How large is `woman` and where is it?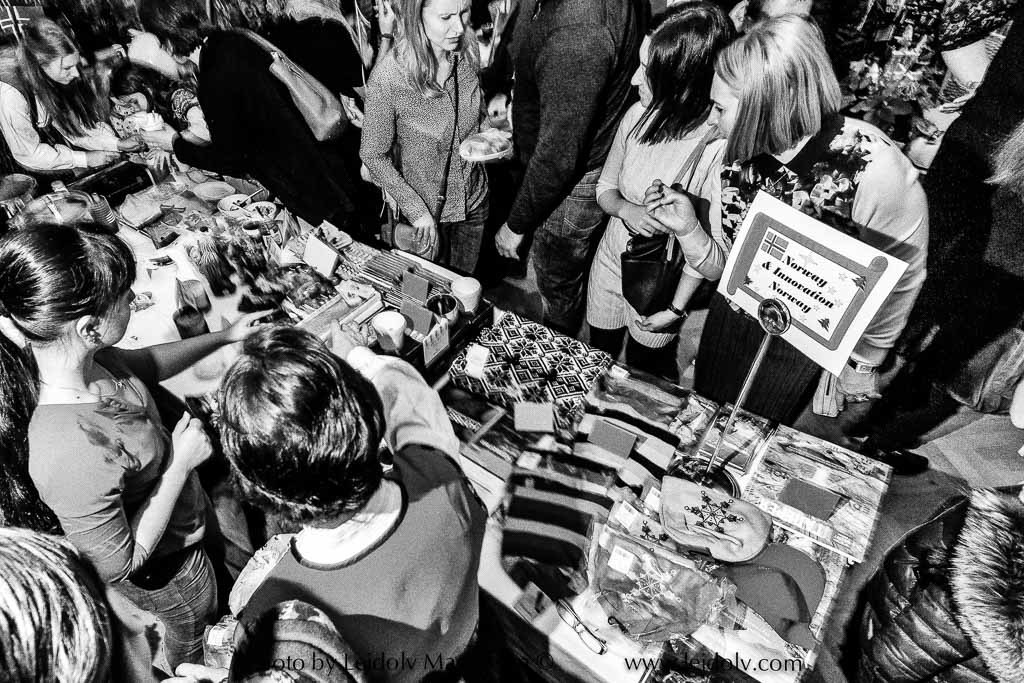
Bounding box: detection(14, 242, 231, 637).
